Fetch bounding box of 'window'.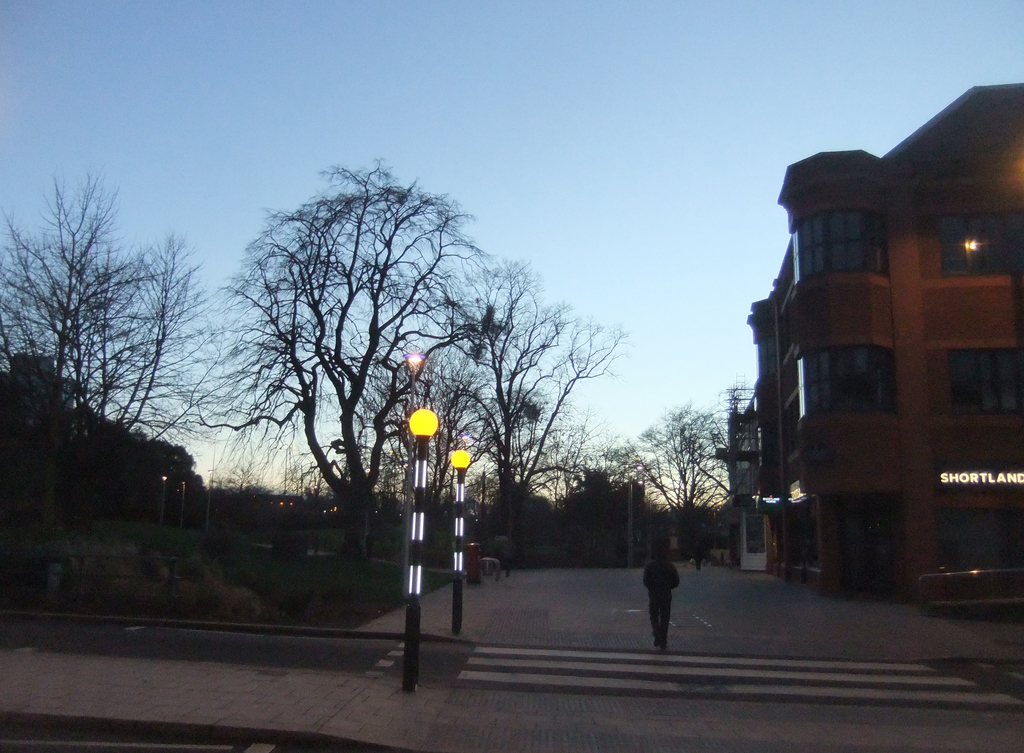
Bbox: <region>786, 214, 879, 294</region>.
